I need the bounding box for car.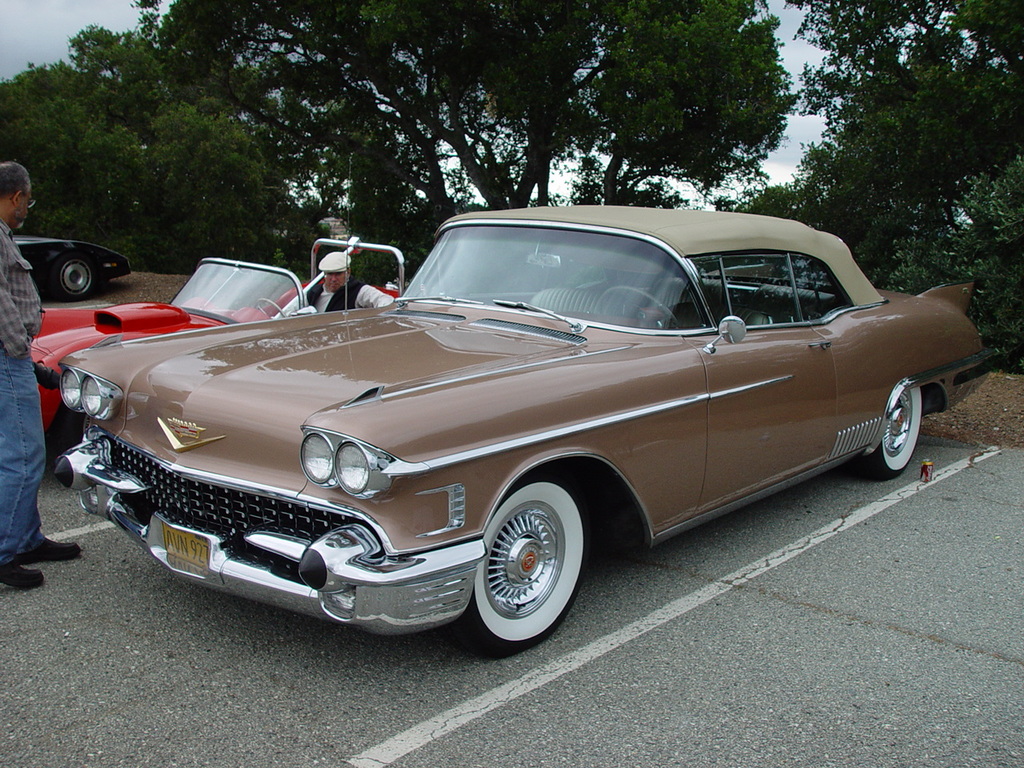
Here it is: detection(14, 232, 128, 300).
